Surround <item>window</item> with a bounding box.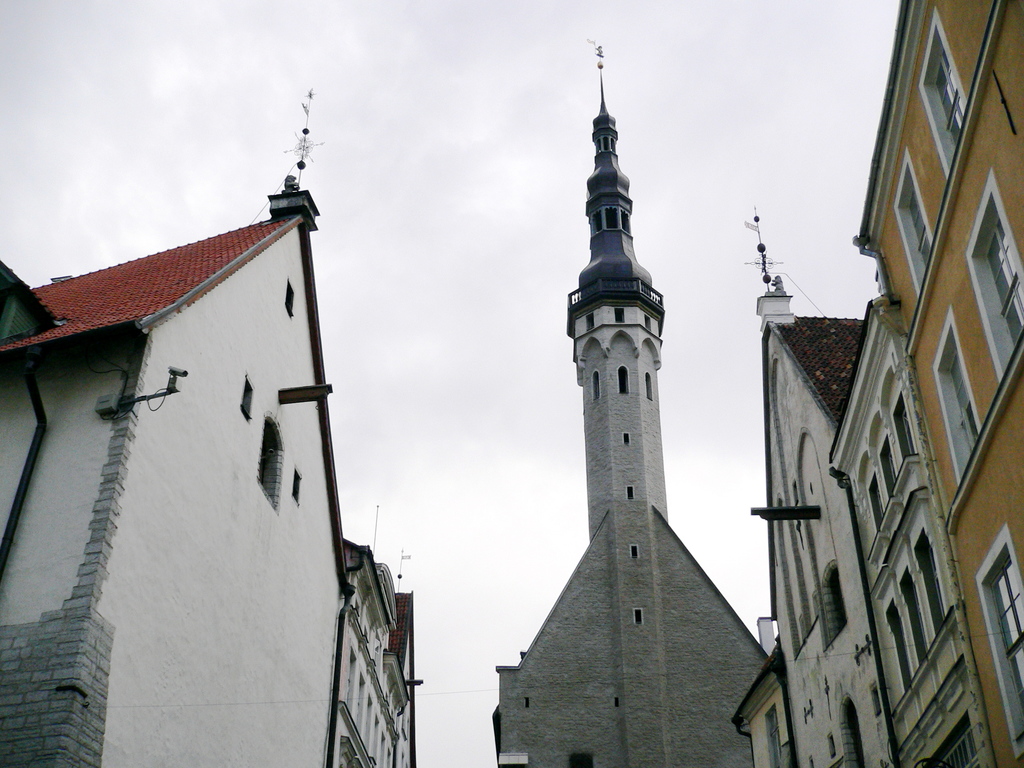
<box>646,372,653,401</box>.
